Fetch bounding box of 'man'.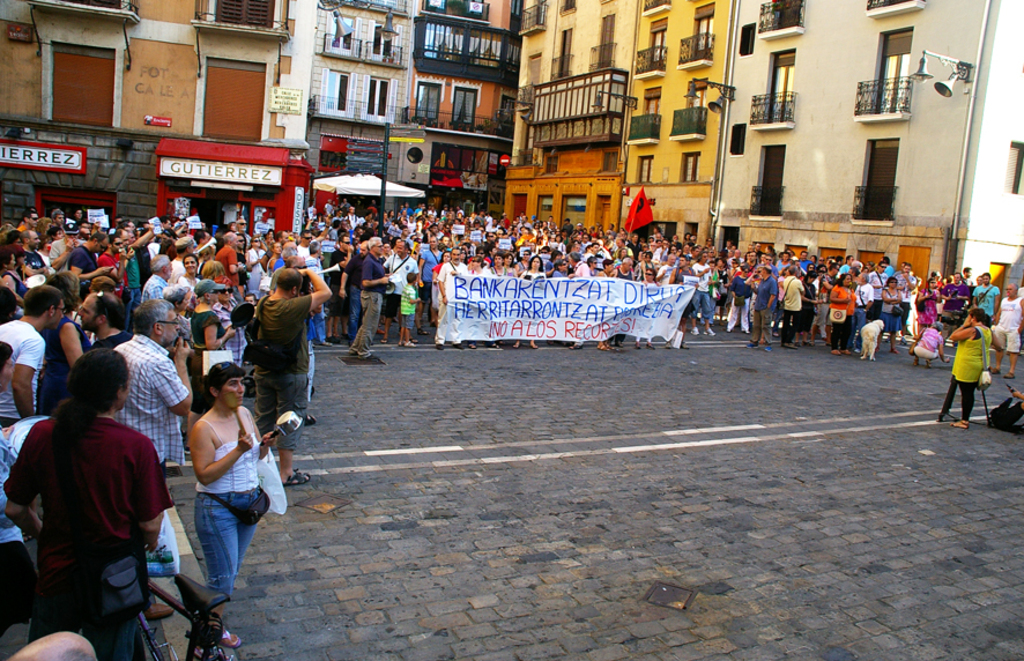
Bbox: locate(994, 282, 1023, 379).
